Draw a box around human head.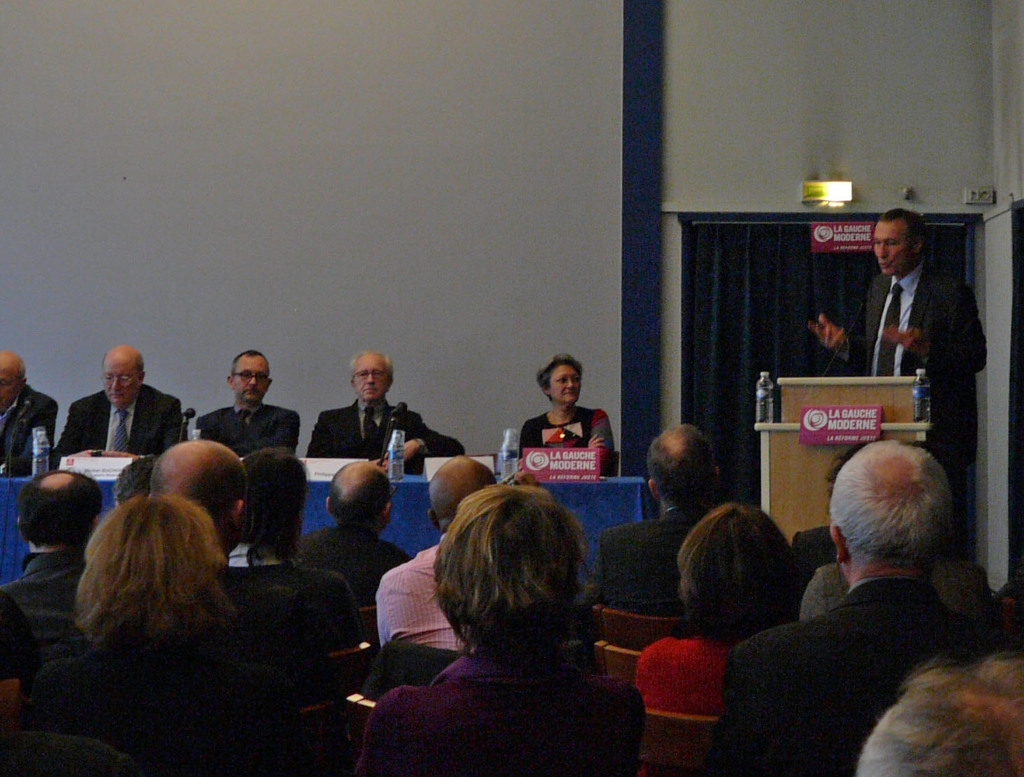
x1=870, y1=206, x2=929, y2=281.
